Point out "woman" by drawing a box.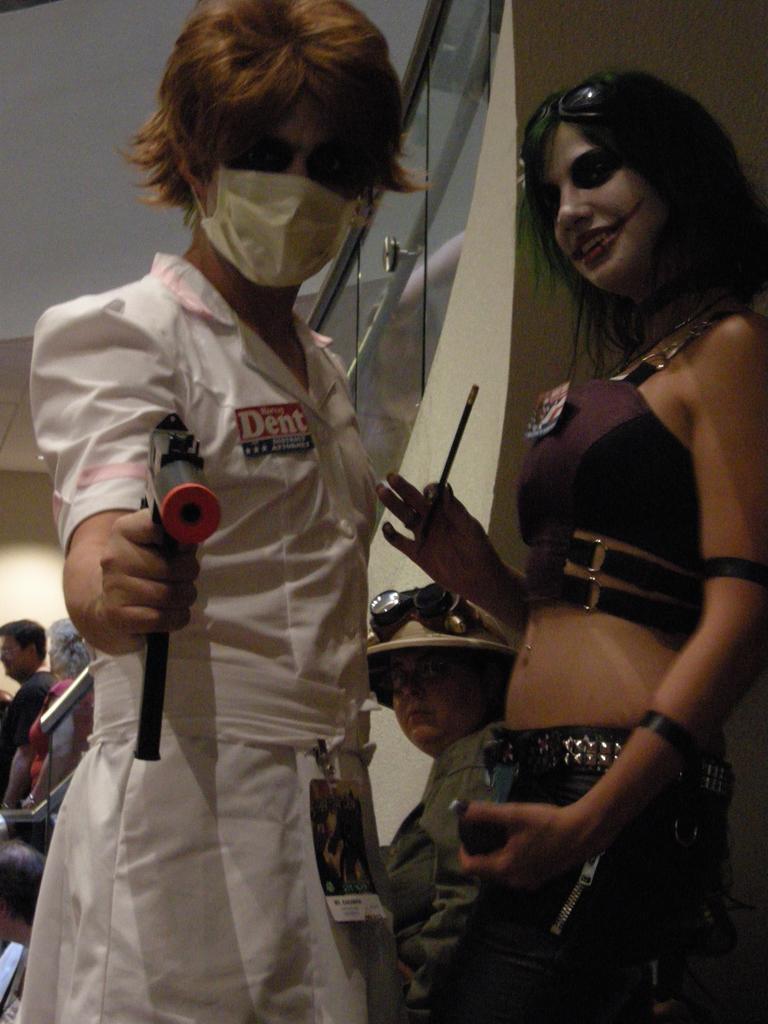
box=[351, 586, 516, 1023].
